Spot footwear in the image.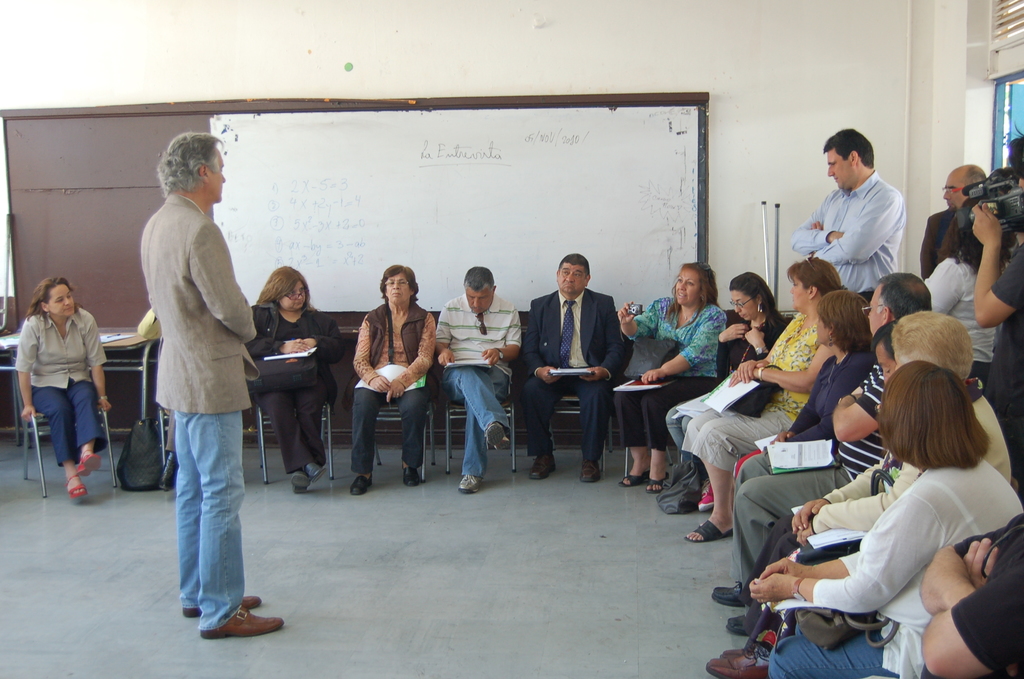
footwear found at l=581, t=461, r=600, b=481.
